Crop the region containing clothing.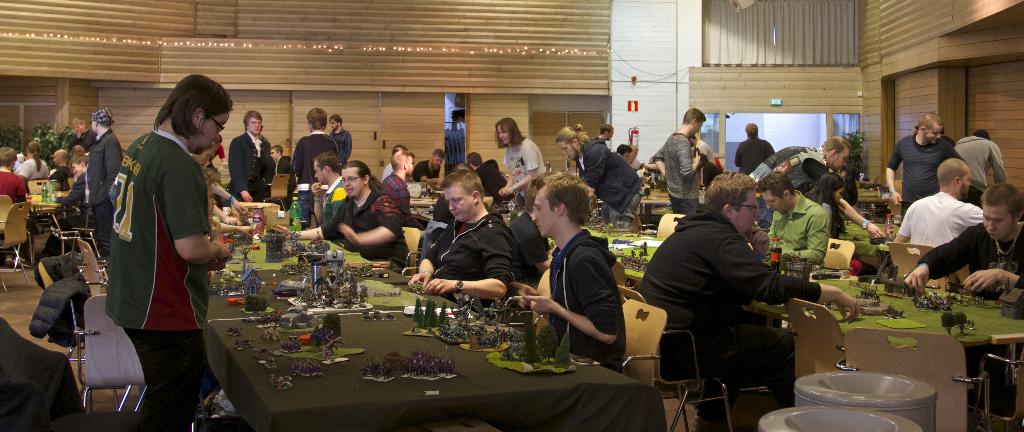
Crop region: [323, 183, 342, 242].
